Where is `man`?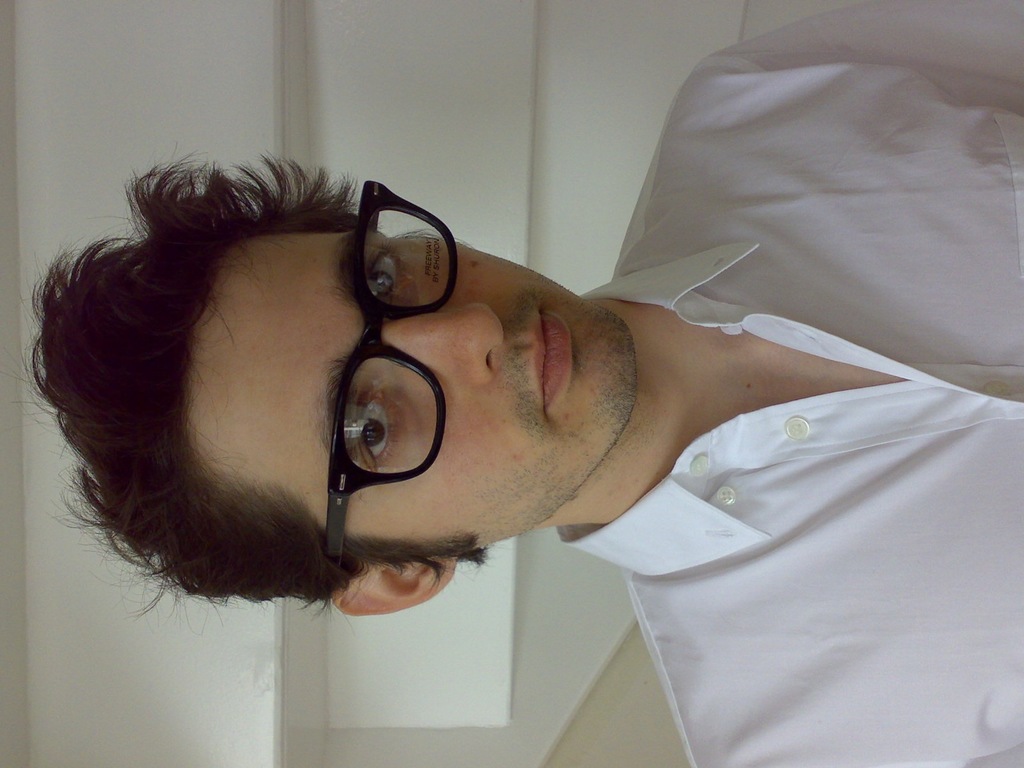
select_region(28, 52, 1014, 742).
